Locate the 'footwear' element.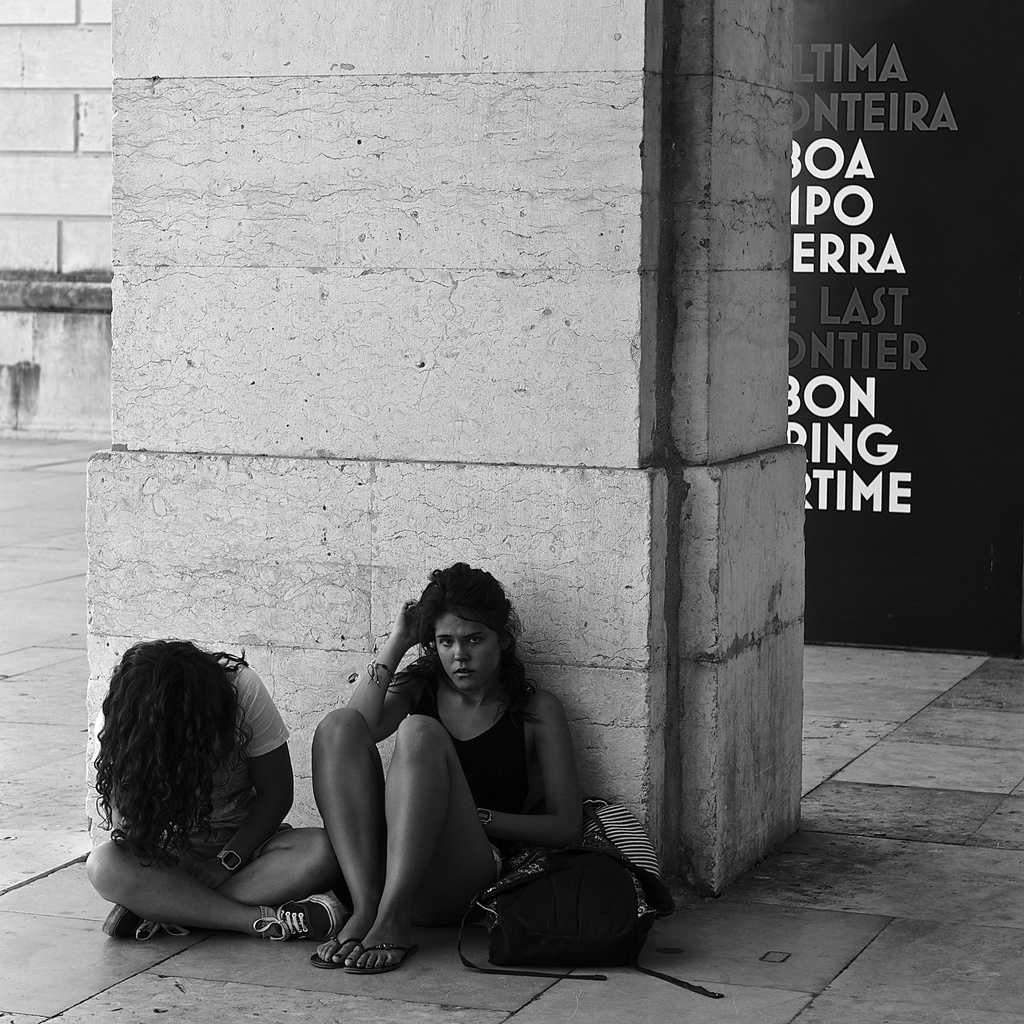
Element bbox: bbox(100, 905, 186, 945).
